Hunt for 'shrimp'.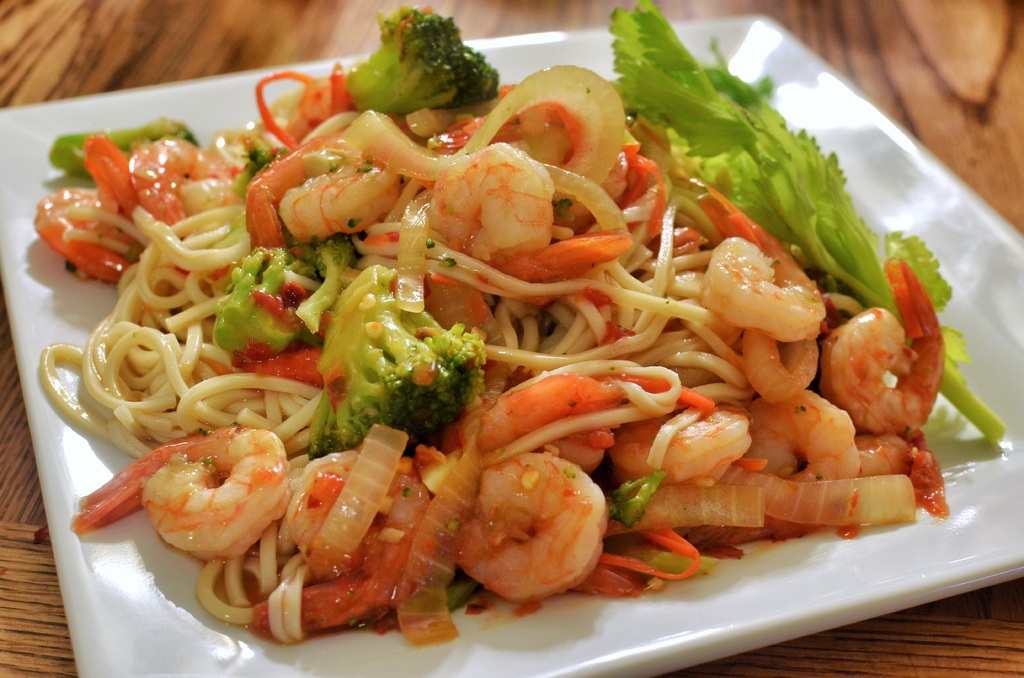
Hunted down at box=[824, 254, 945, 430].
